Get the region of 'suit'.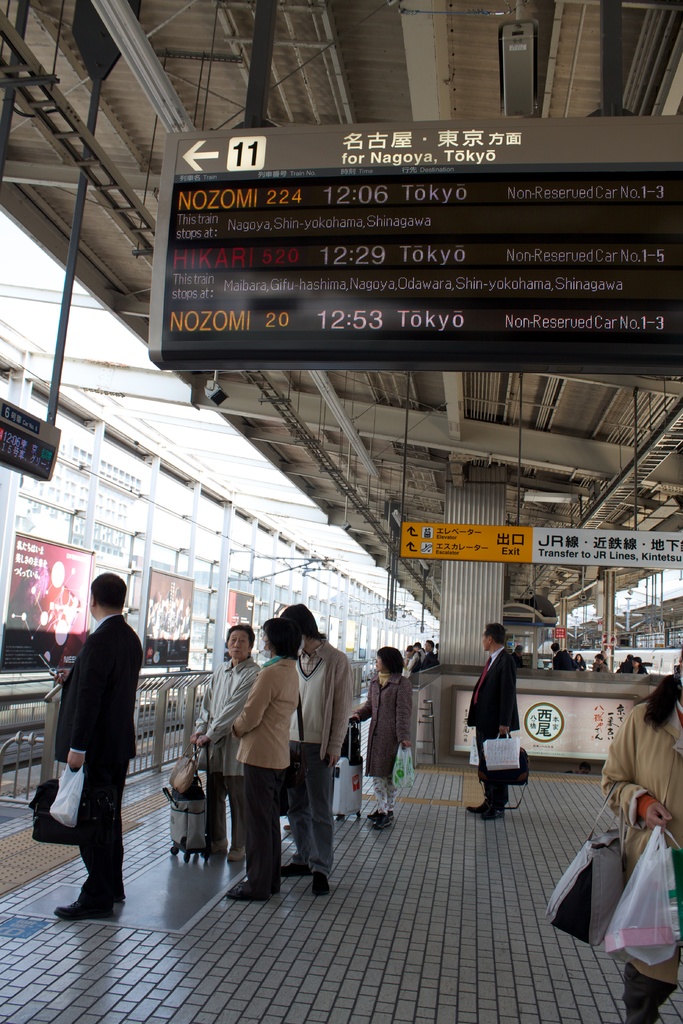
[x1=60, y1=589, x2=163, y2=899].
